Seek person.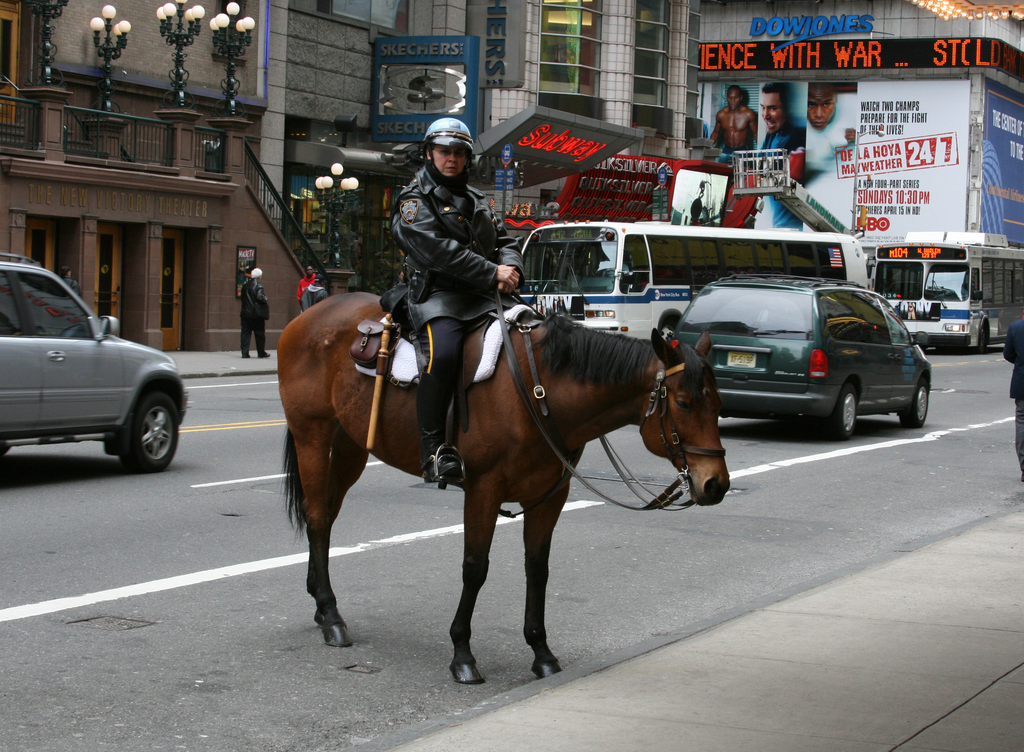
(238, 261, 274, 368).
